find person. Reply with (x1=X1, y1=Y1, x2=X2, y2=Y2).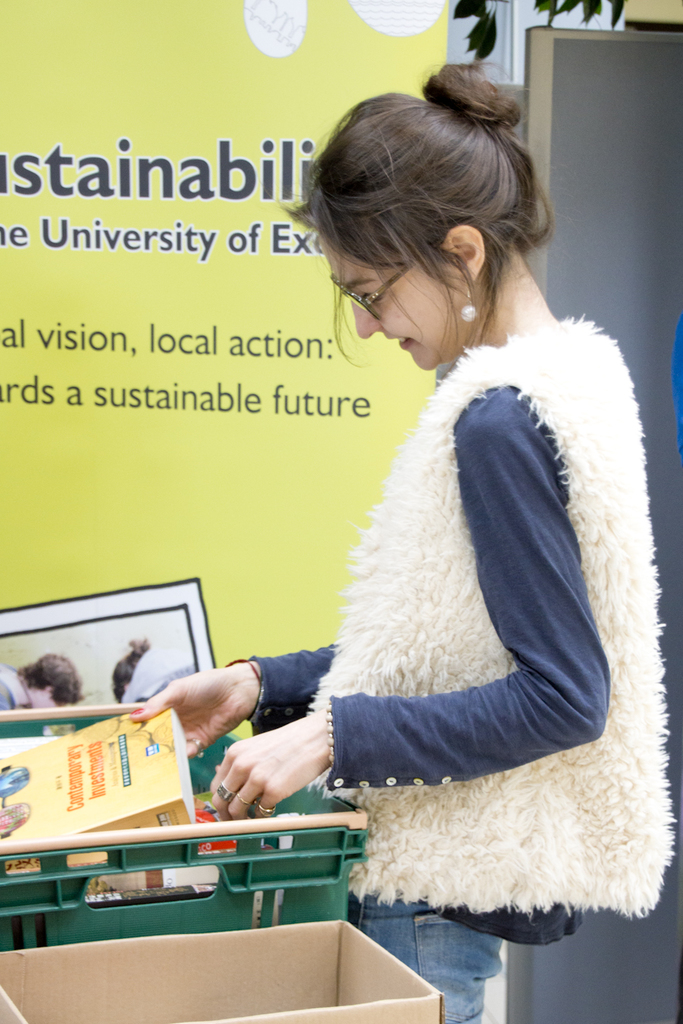
(x1=0, y1=655, x2=80, y2=715).
